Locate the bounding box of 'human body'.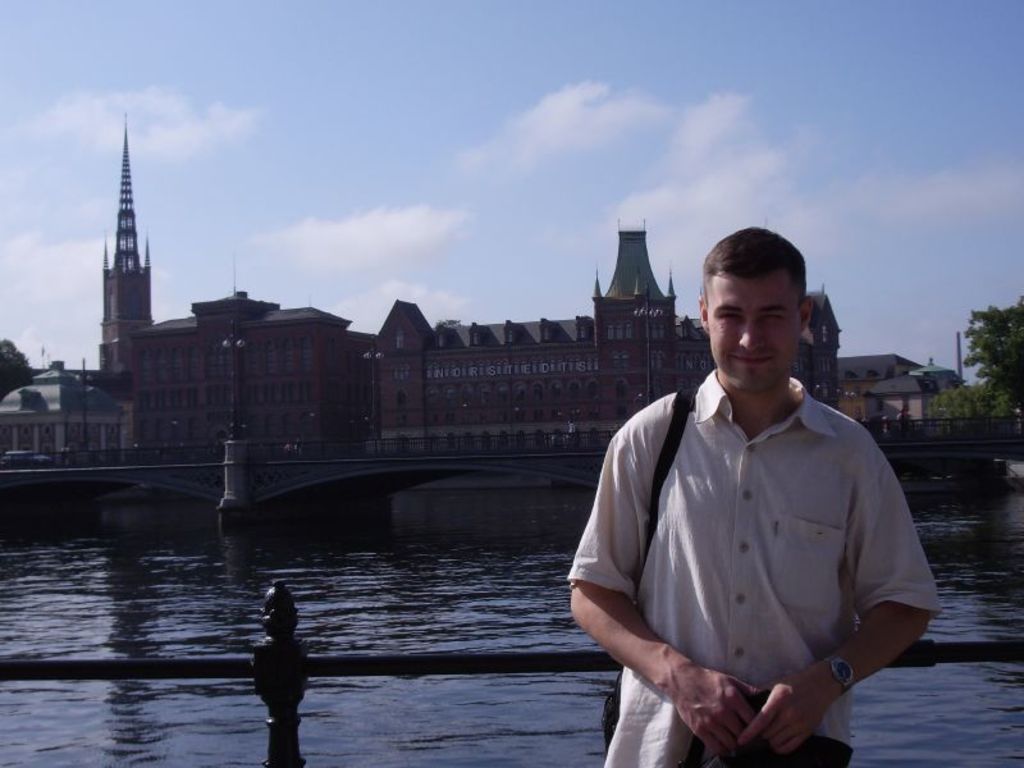
Bounding box: 579/326/945/767.
